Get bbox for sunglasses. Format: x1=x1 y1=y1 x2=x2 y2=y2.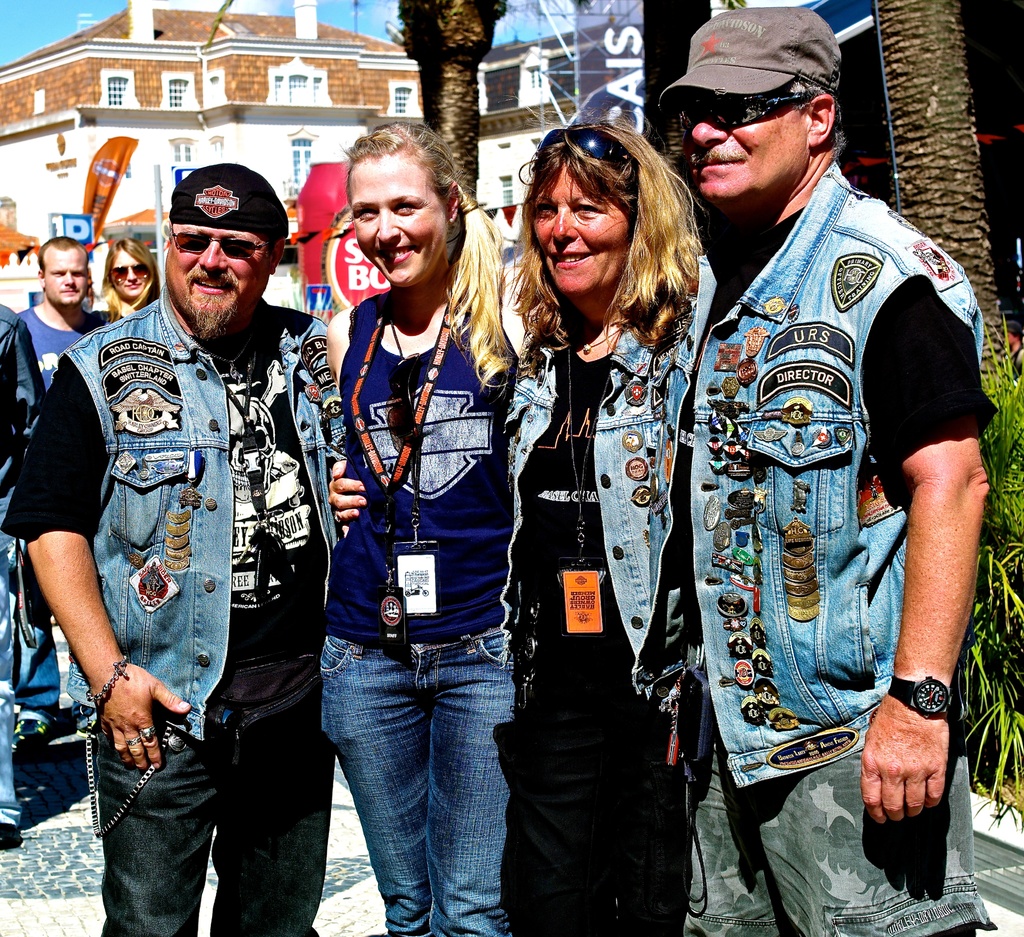
x1=107 y1=264 x2=150 y2=279.
